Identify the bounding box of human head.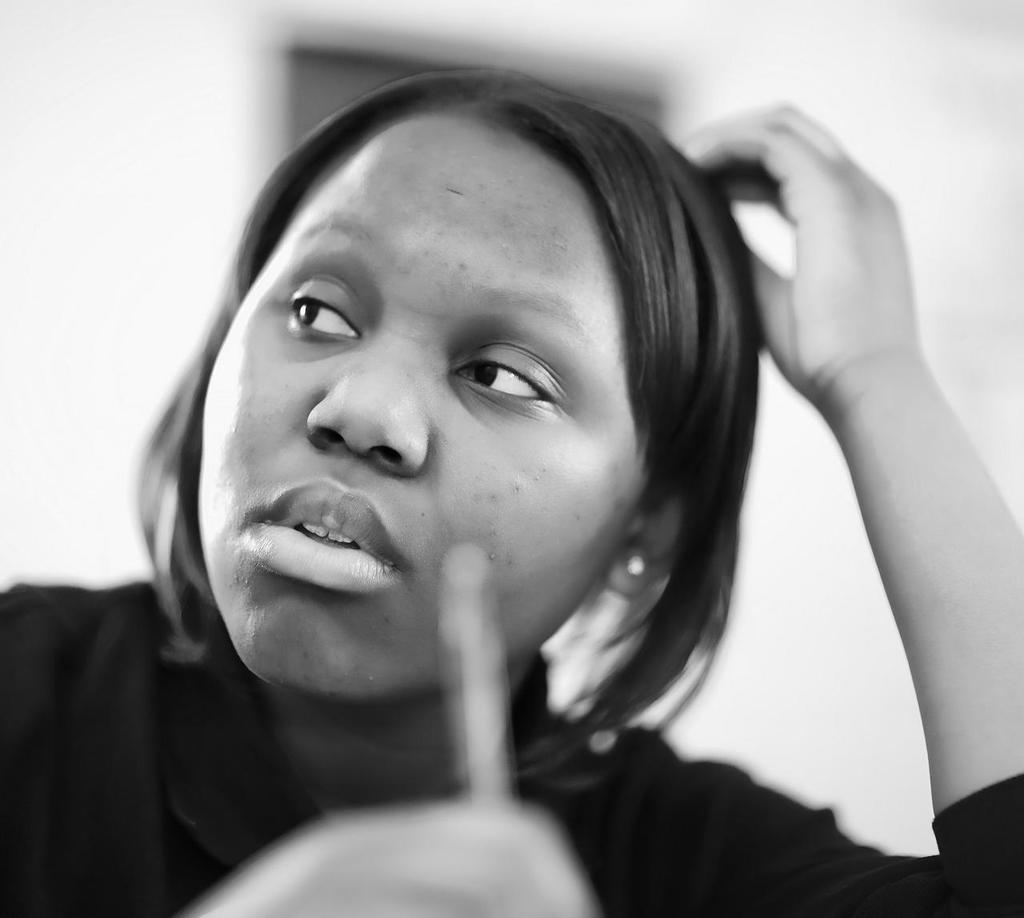
x1=130 y1=73 x2=754 y2=733.
